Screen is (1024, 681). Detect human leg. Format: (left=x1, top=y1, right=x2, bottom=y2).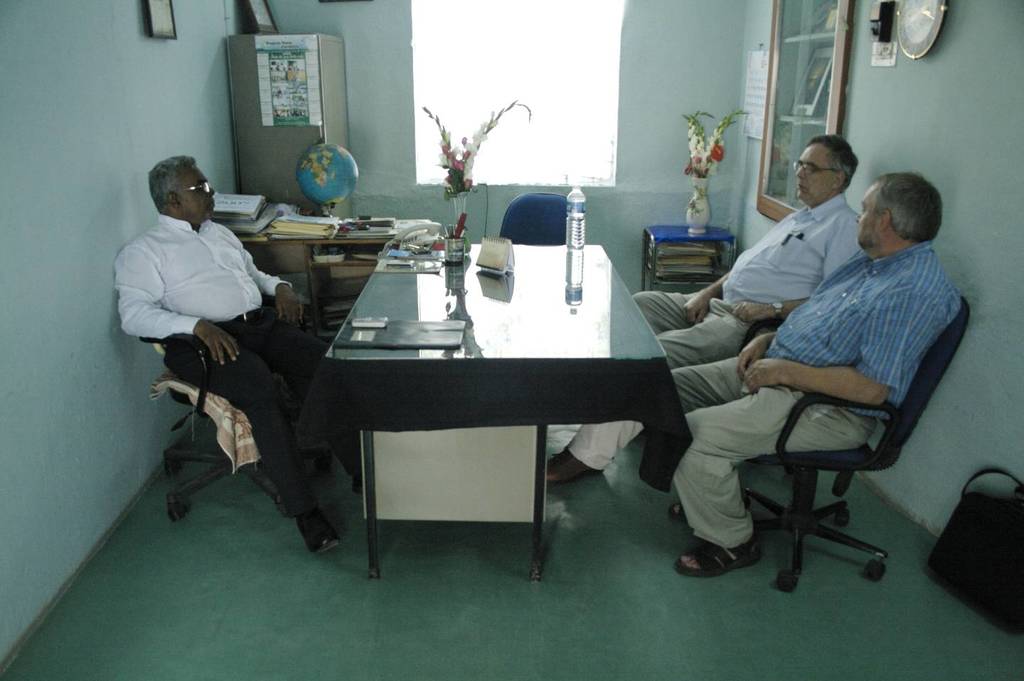
(left=545, top=314, right=743, bottom=486).
